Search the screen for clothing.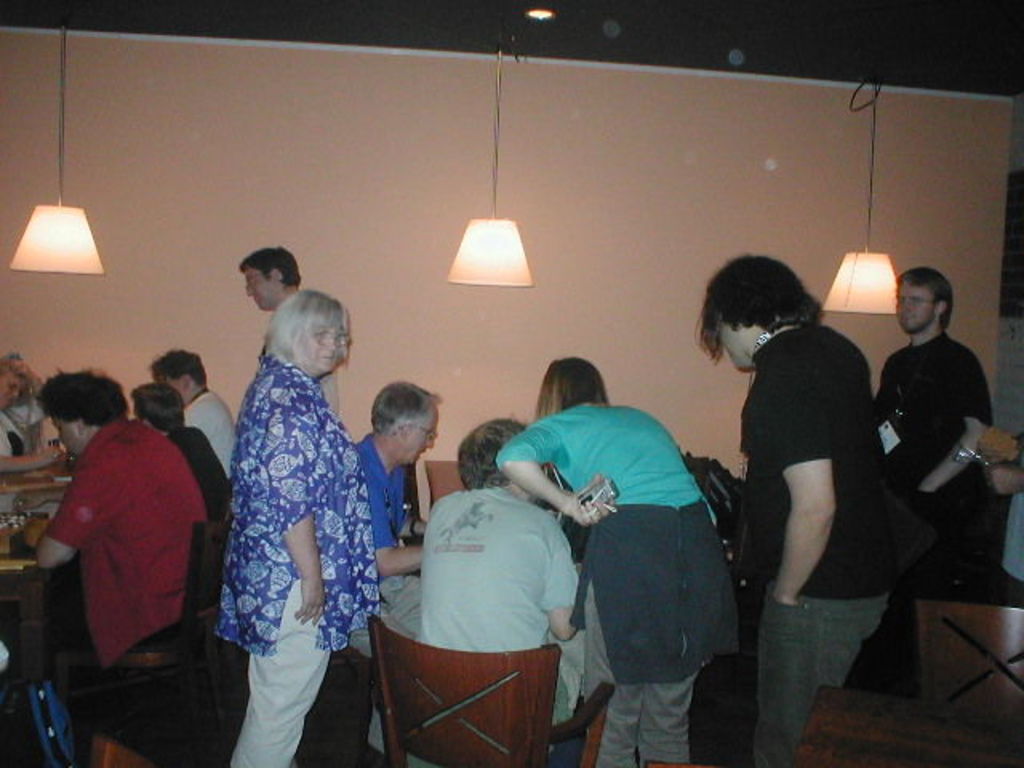
Found at 354/421/429/651.
